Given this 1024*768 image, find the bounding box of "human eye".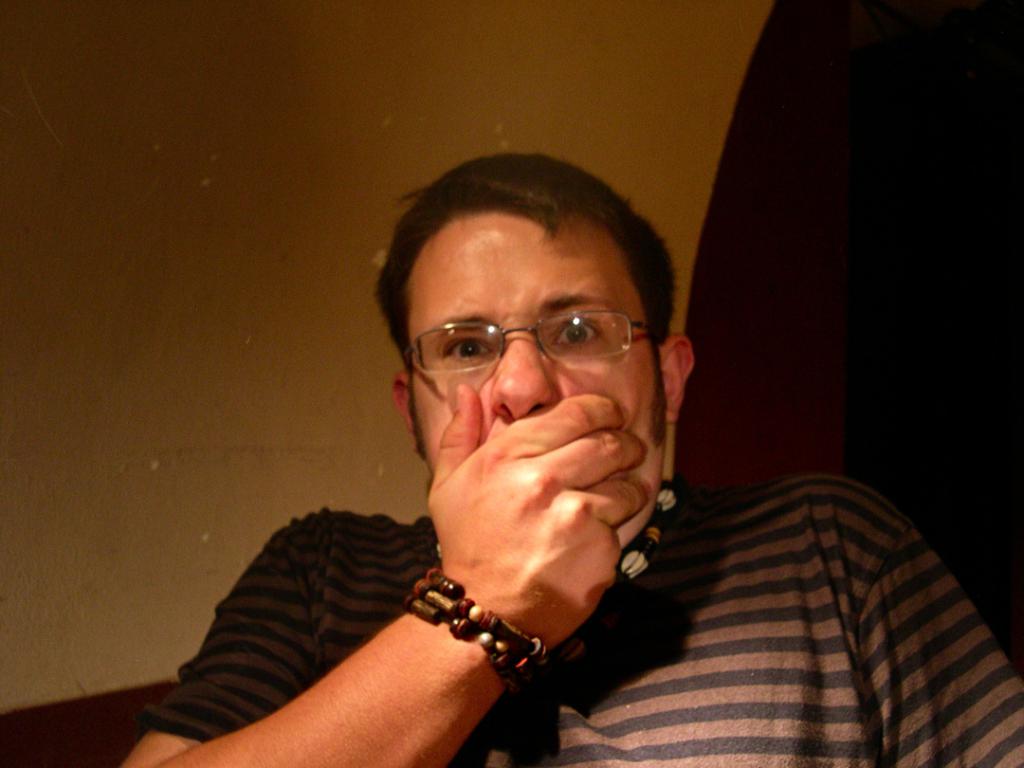
554:310:603:352.
